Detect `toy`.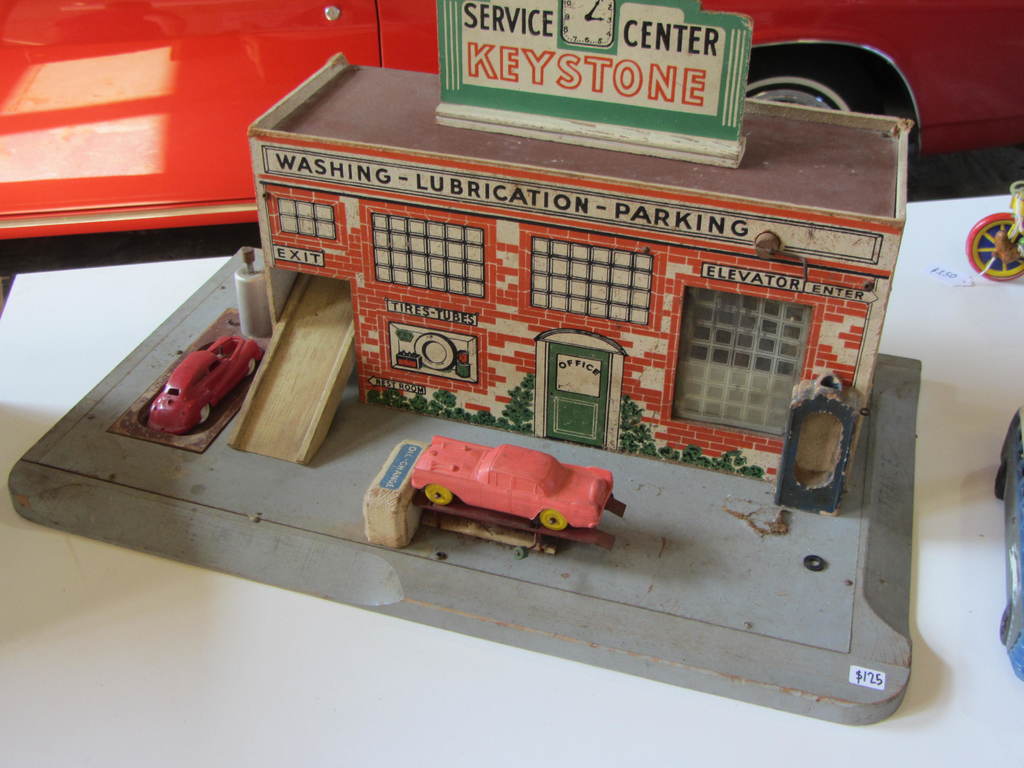
Detected at <bbox>964, 177, 1023, 296</bbox>.
